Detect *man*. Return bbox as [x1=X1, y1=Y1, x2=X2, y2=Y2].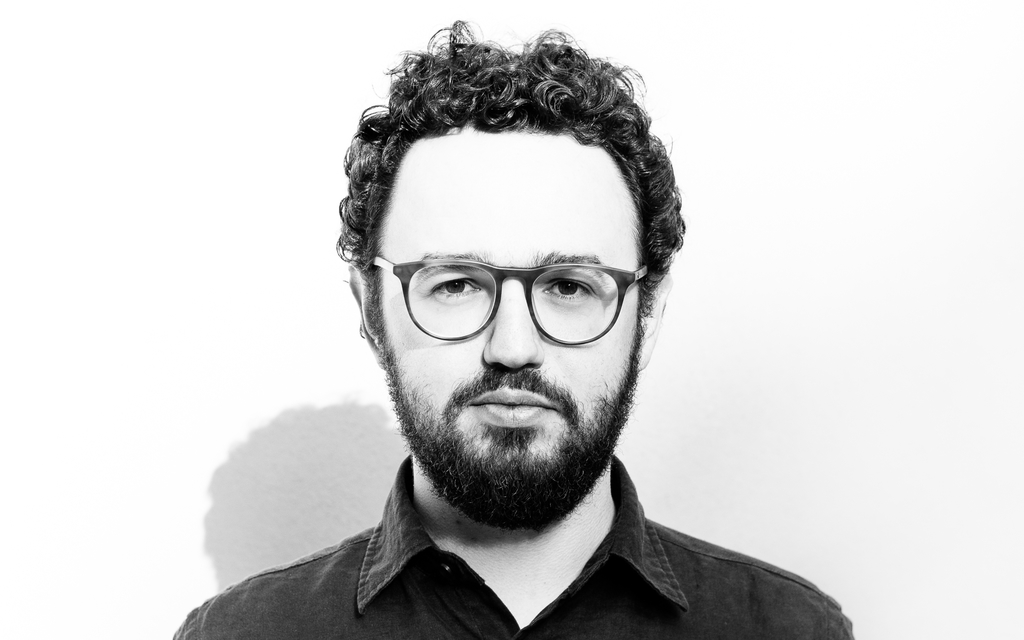
[x1=170, y1=16, x2=856, y2=639].
